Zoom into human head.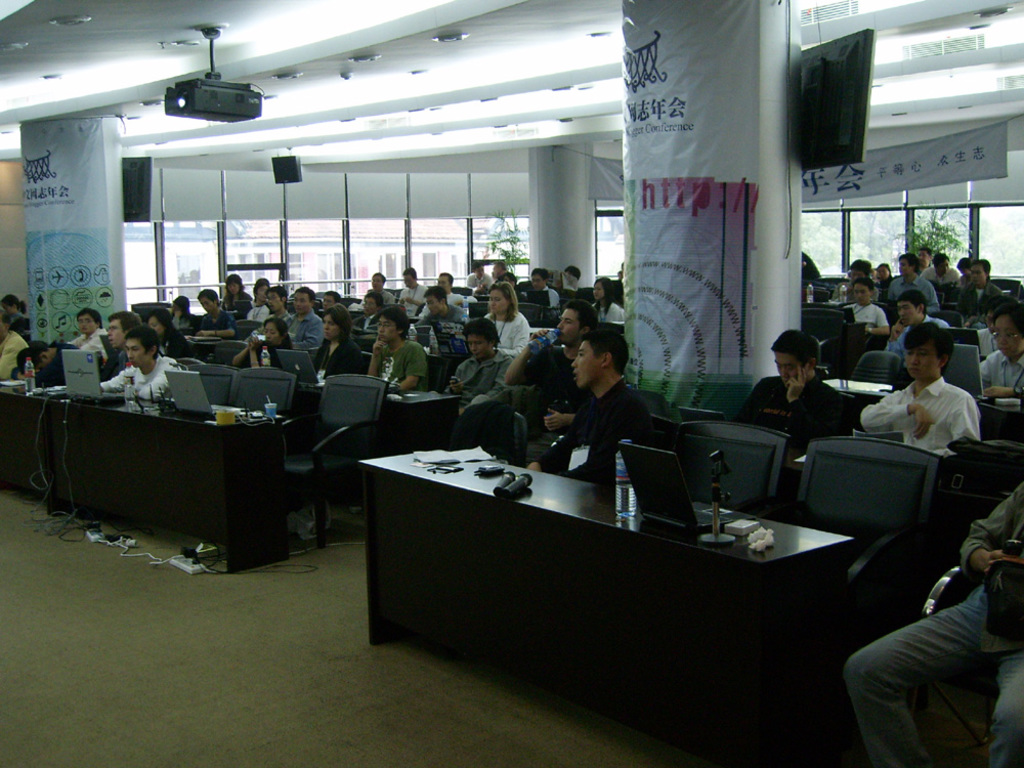
Zoom target: [left=252, top=283, right=266, bottom=302].
